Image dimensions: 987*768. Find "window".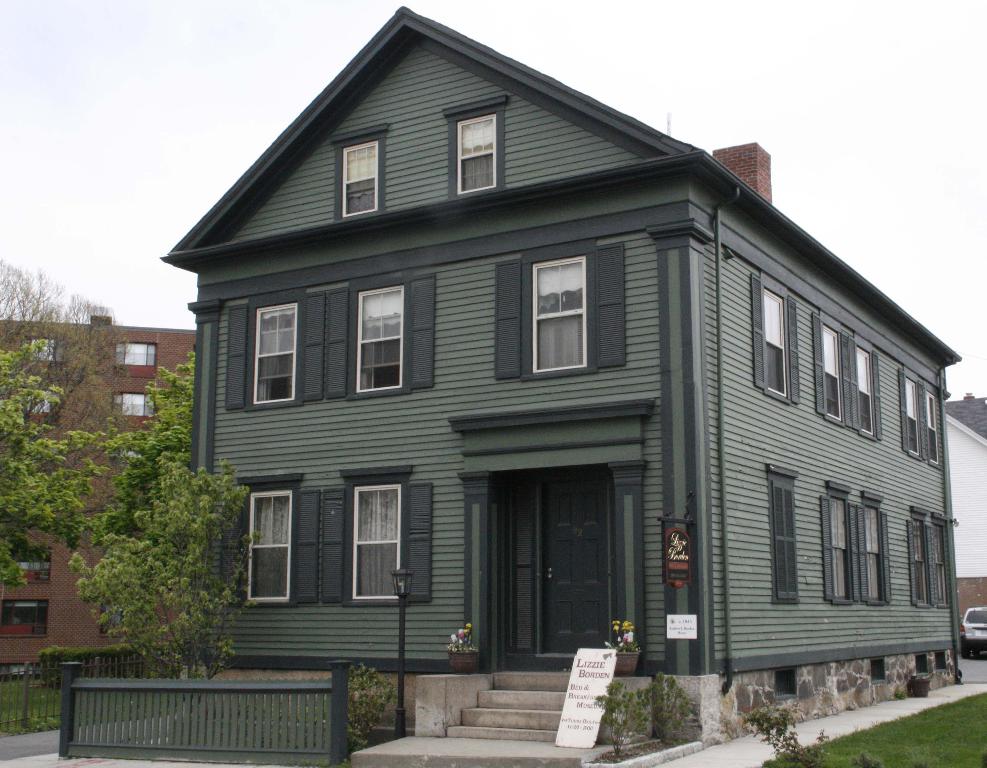
<region>741, 265, 807, 408</region>.
